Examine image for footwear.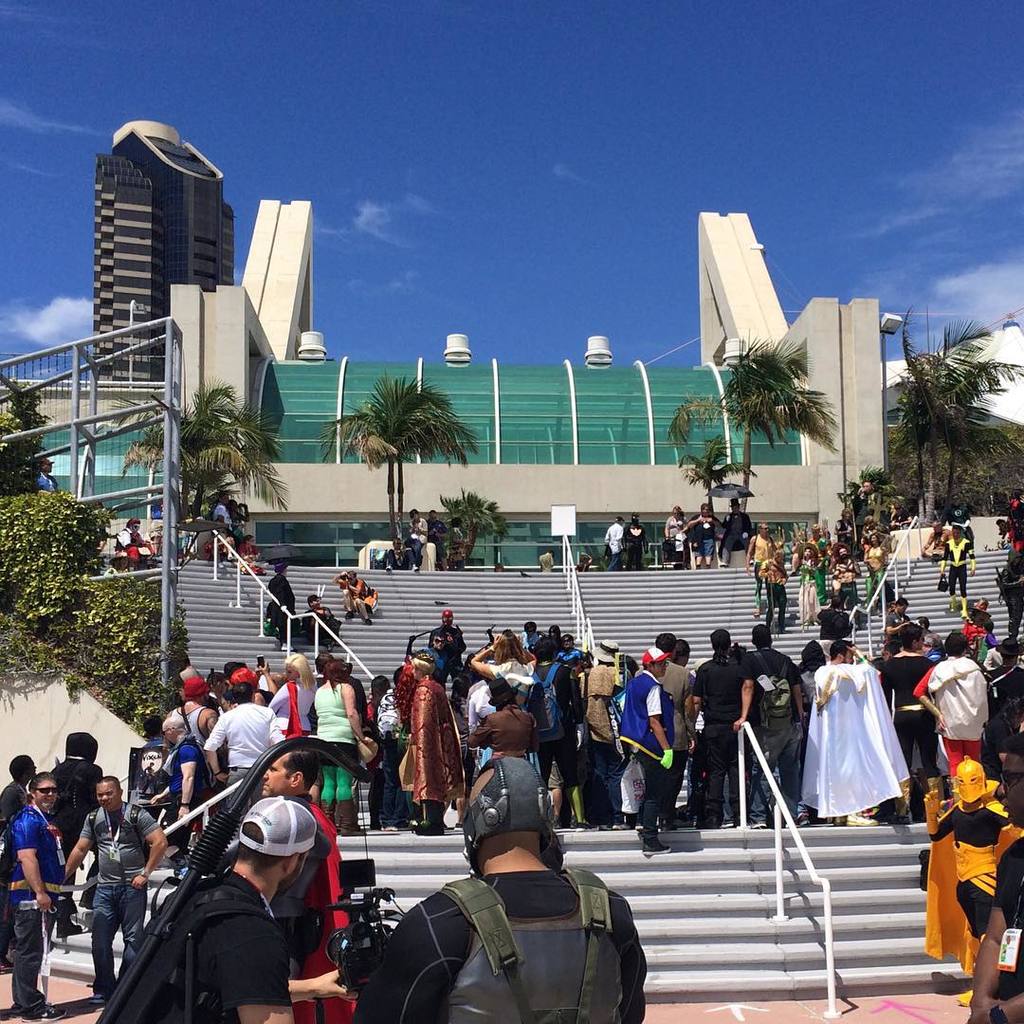
Examination result: box(81, 989, 119, 1005).
